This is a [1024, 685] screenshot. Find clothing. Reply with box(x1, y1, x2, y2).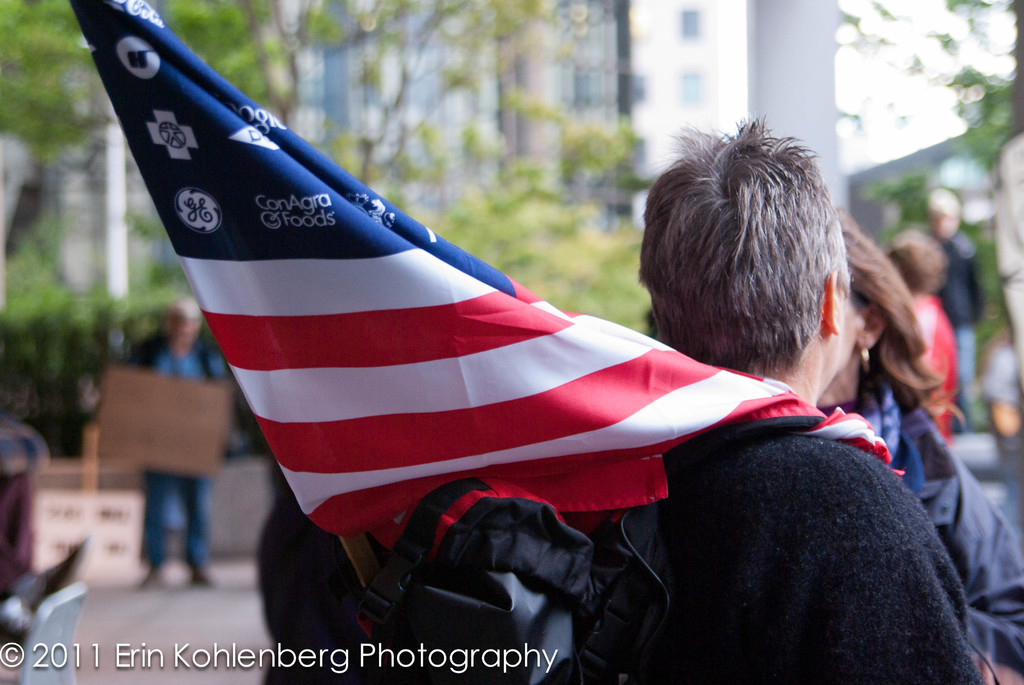
box(931, 207, 981, 418).
